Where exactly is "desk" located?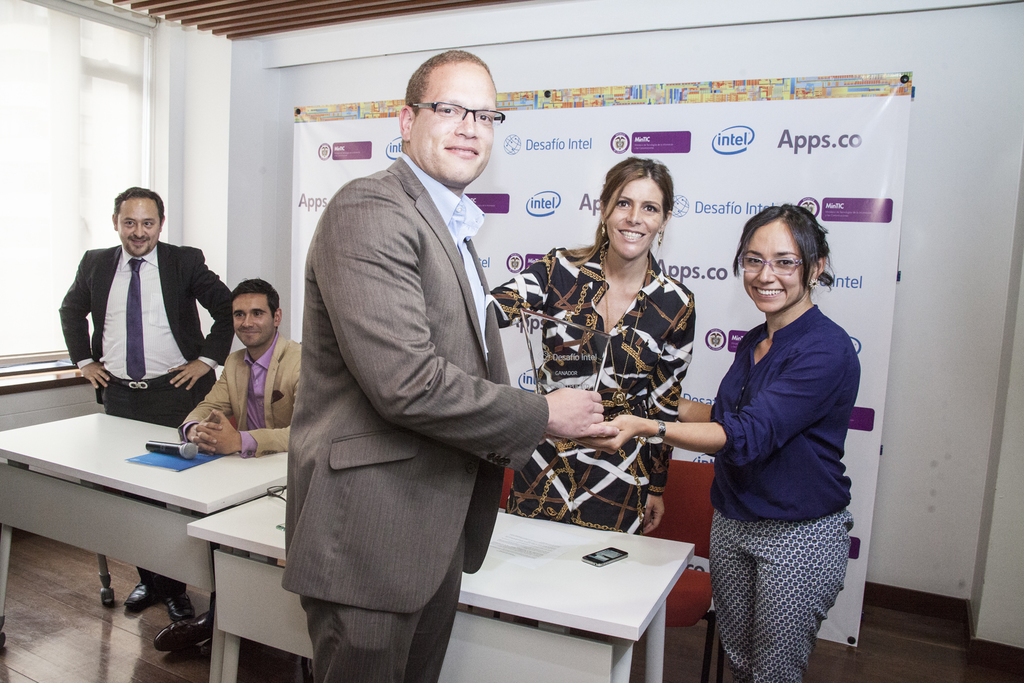
Its bounding box is l=184, t=486, r=698, b=682.
